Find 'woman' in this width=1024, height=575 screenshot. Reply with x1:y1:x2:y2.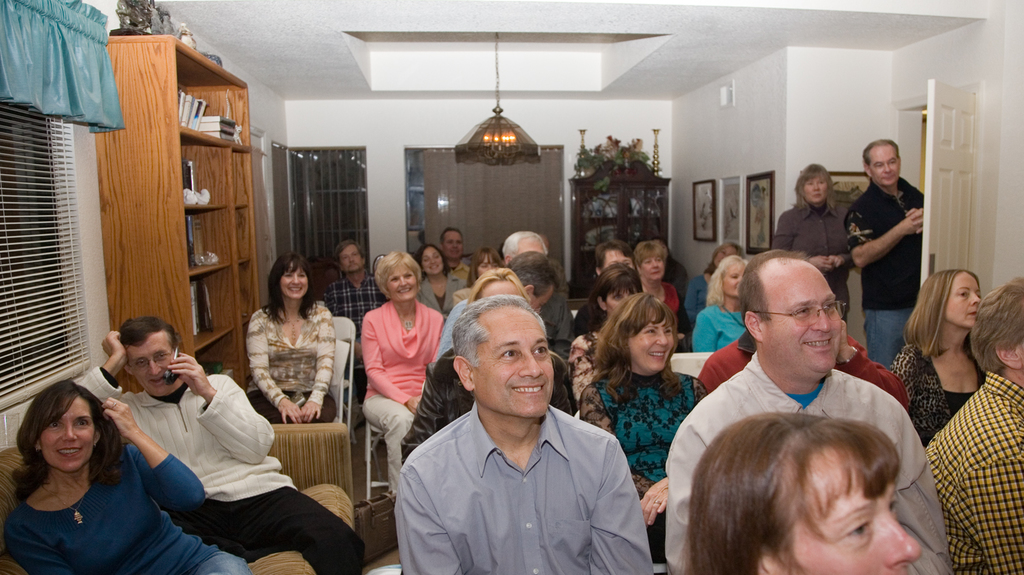
565:261:646:405.
